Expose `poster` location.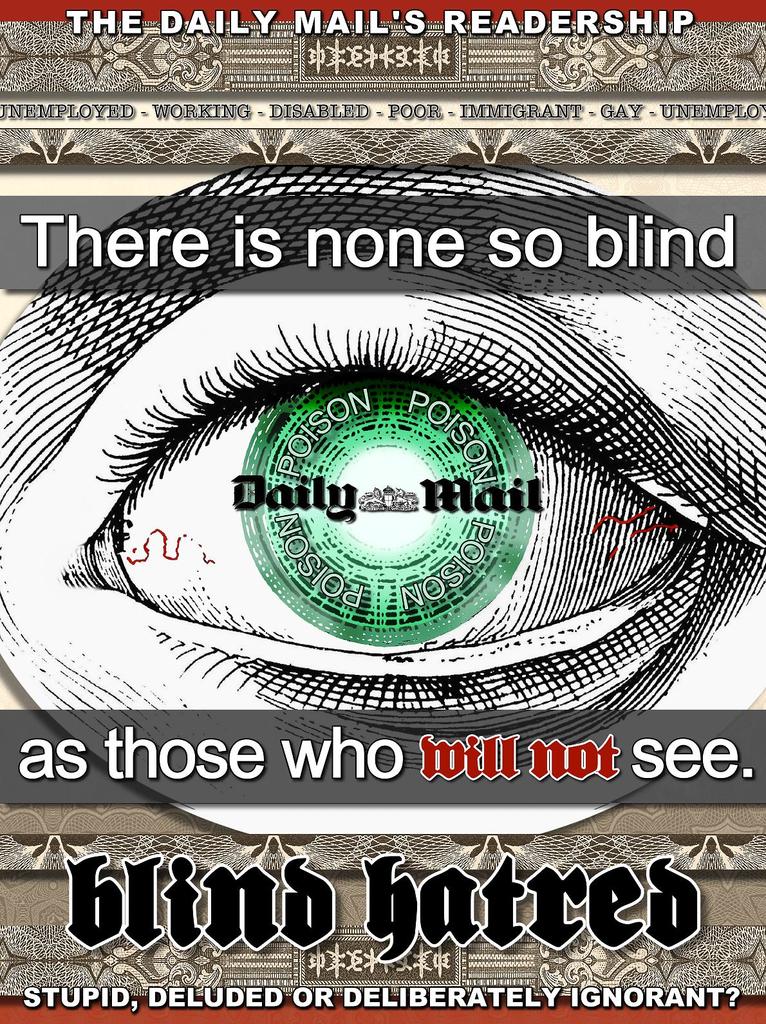
Exposed at [x1=0, y1=0, x2=765, y2=1023].
